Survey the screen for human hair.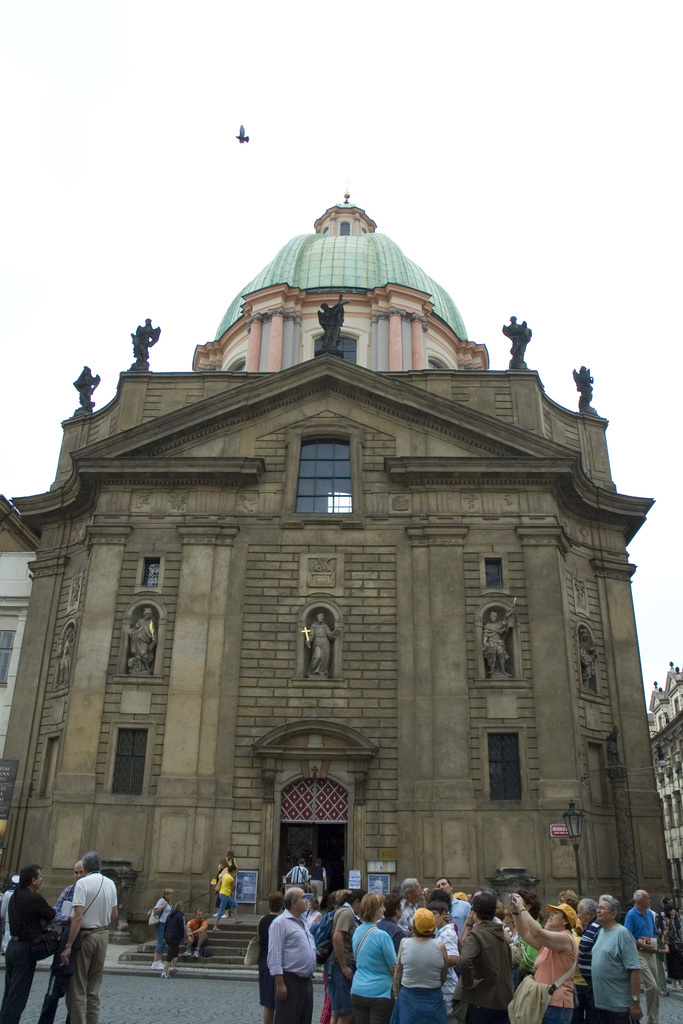
Survey found: box(581, 897, 597, 911).
